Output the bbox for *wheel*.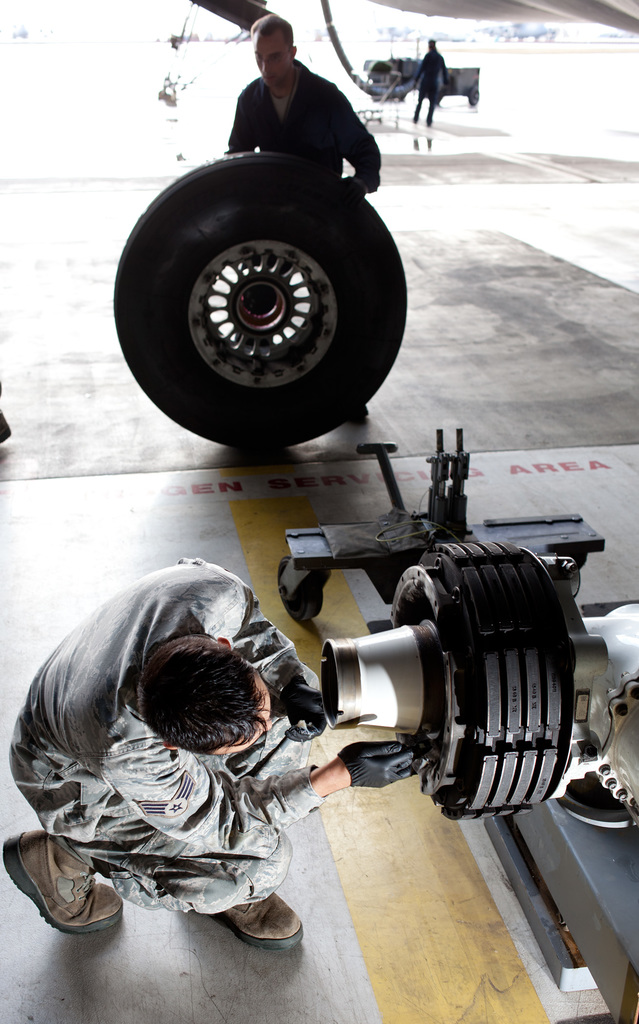
select_region(467, 85, 480, 106).
